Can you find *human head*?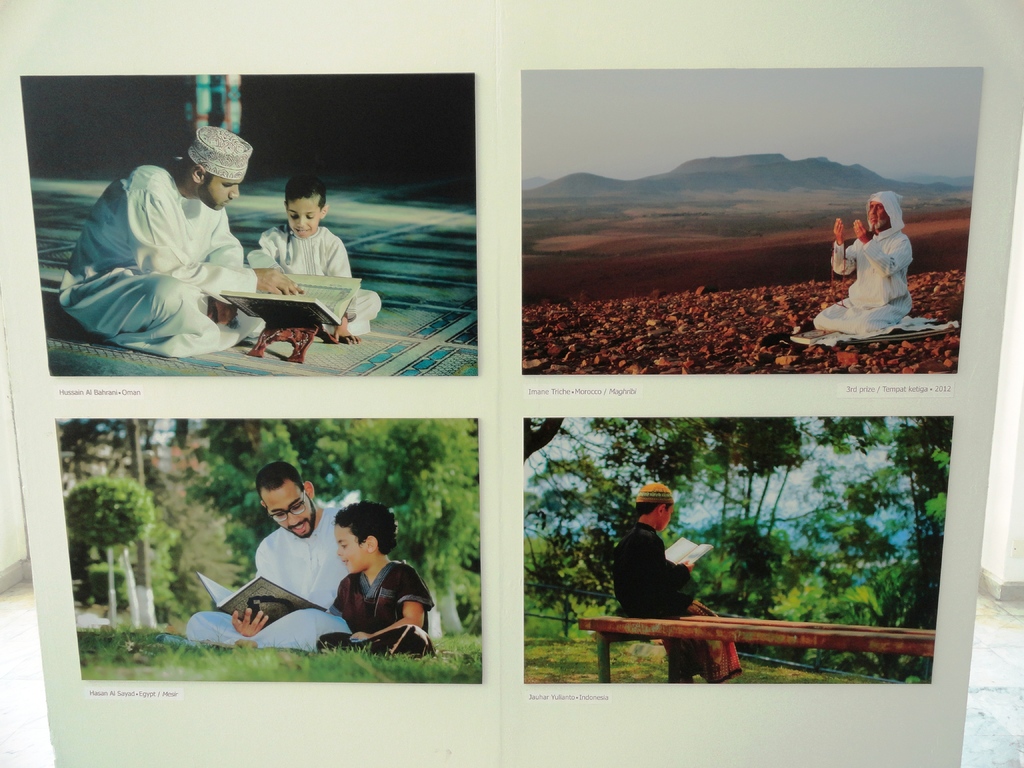
Yes, bounding box: [181, 124, 241, 210].
